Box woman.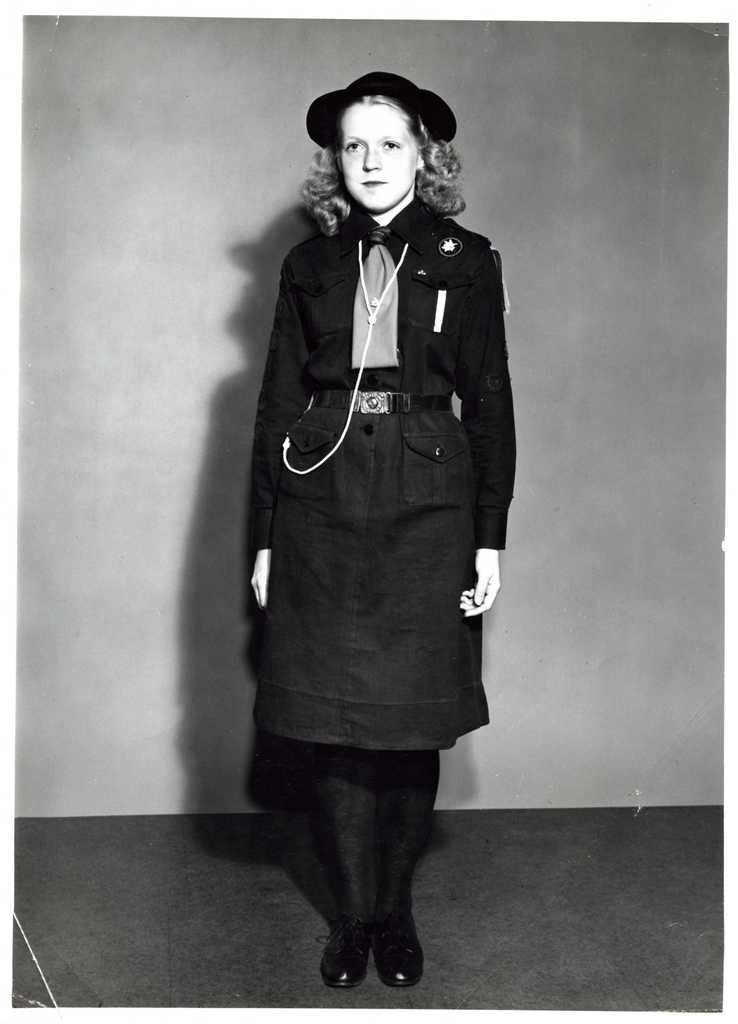
locate(241, 67, 516, 997).
